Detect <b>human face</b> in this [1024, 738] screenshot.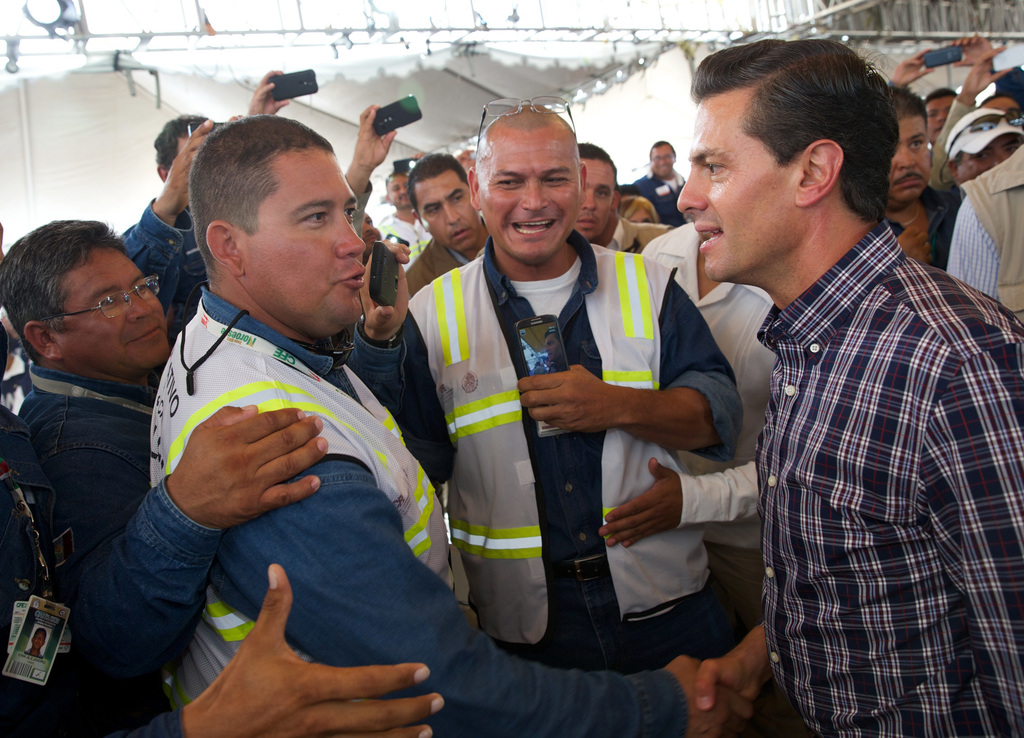
Detection: l=579, t=157, r=612, b=246.
